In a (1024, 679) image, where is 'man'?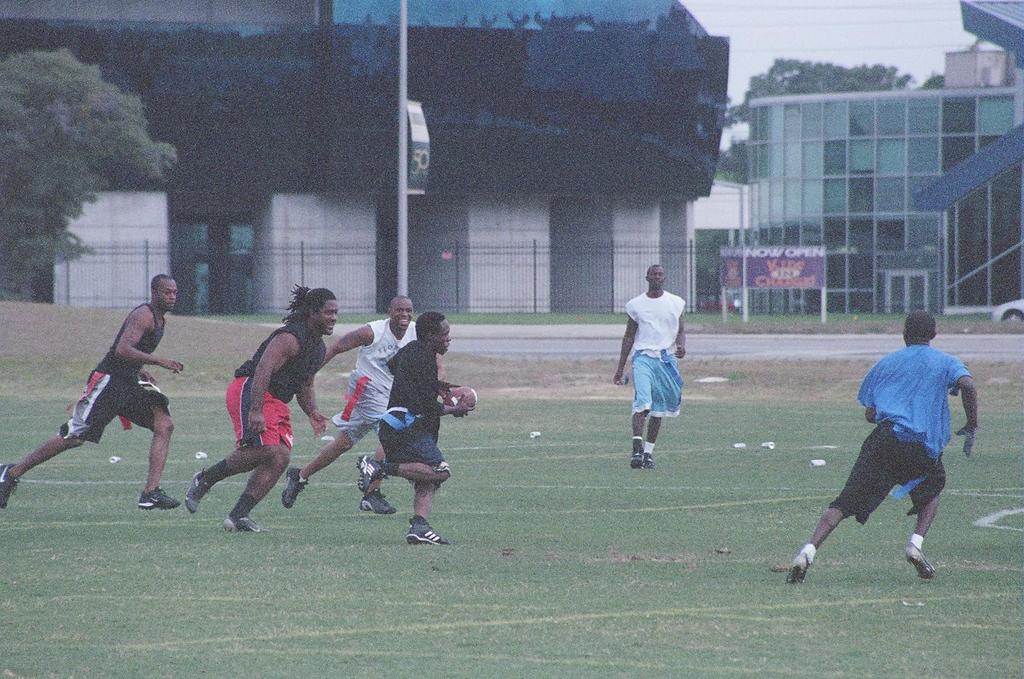
l=278, t=292, r=415, b=521.
